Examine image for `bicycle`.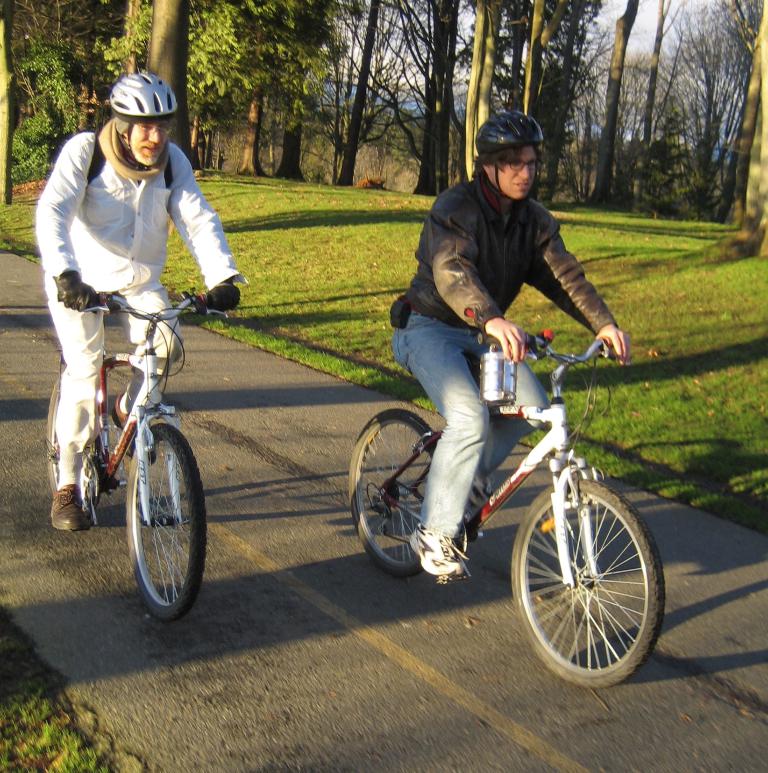
Examination result: [left=43, top=287, right=238, bottom=624].
